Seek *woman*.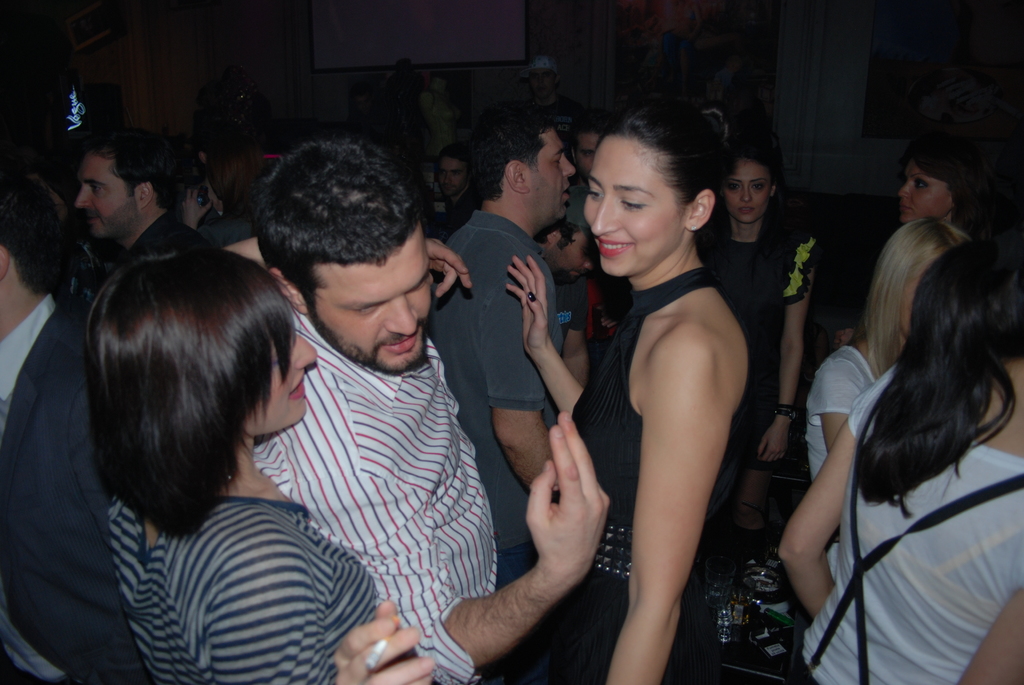
bbox=[696, 139, 819, 531].
